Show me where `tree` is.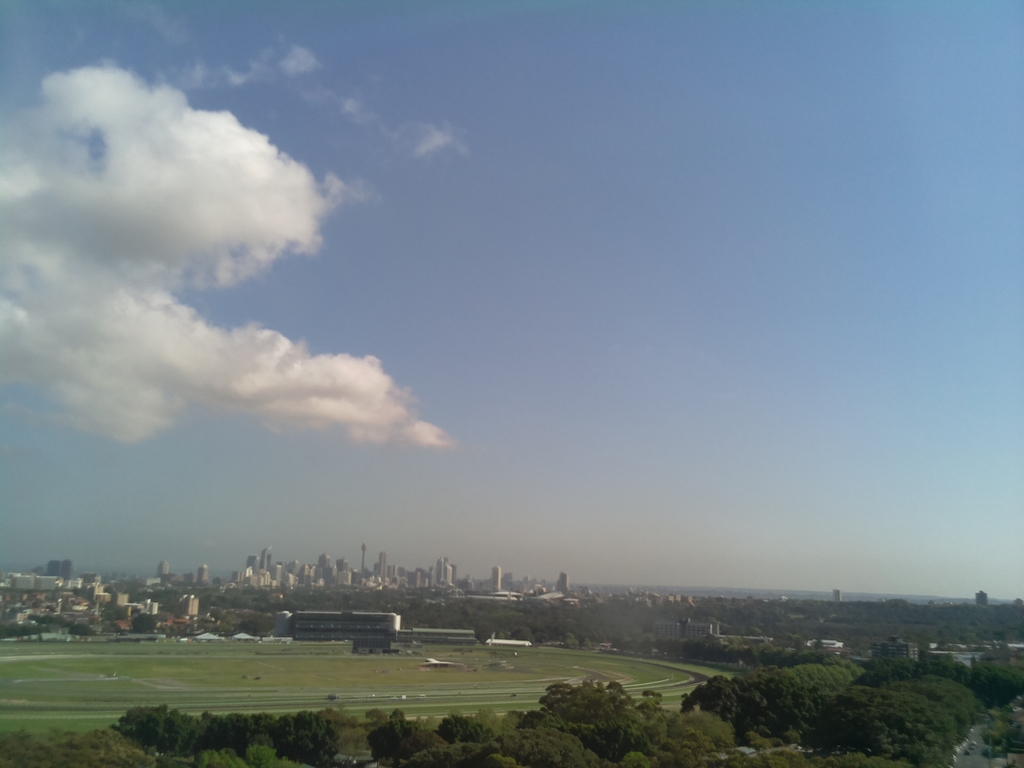
`tree` is at 860 650 915 675.
